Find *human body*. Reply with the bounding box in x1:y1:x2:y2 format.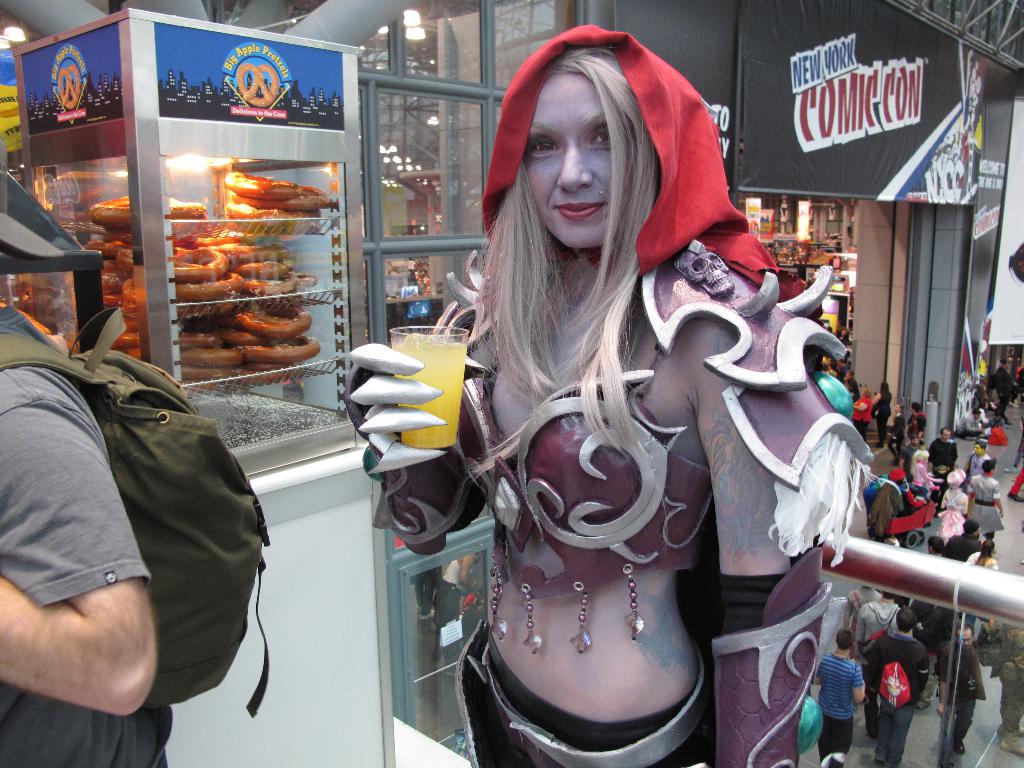
968:461:1003:549.
